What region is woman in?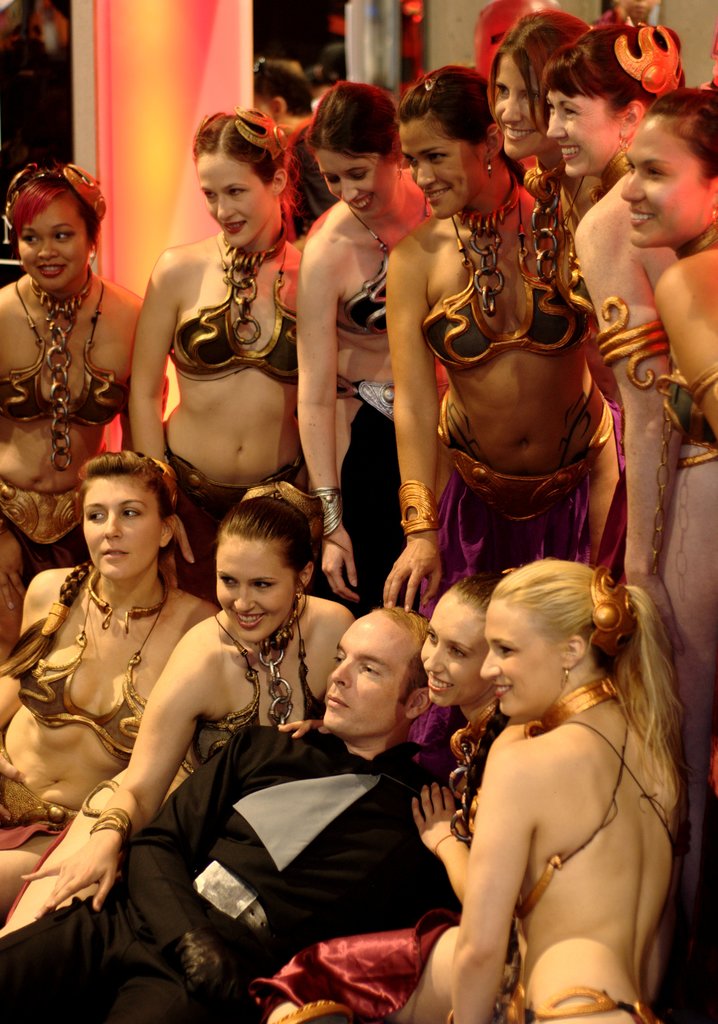
box=[0, 454, 215, 906].
